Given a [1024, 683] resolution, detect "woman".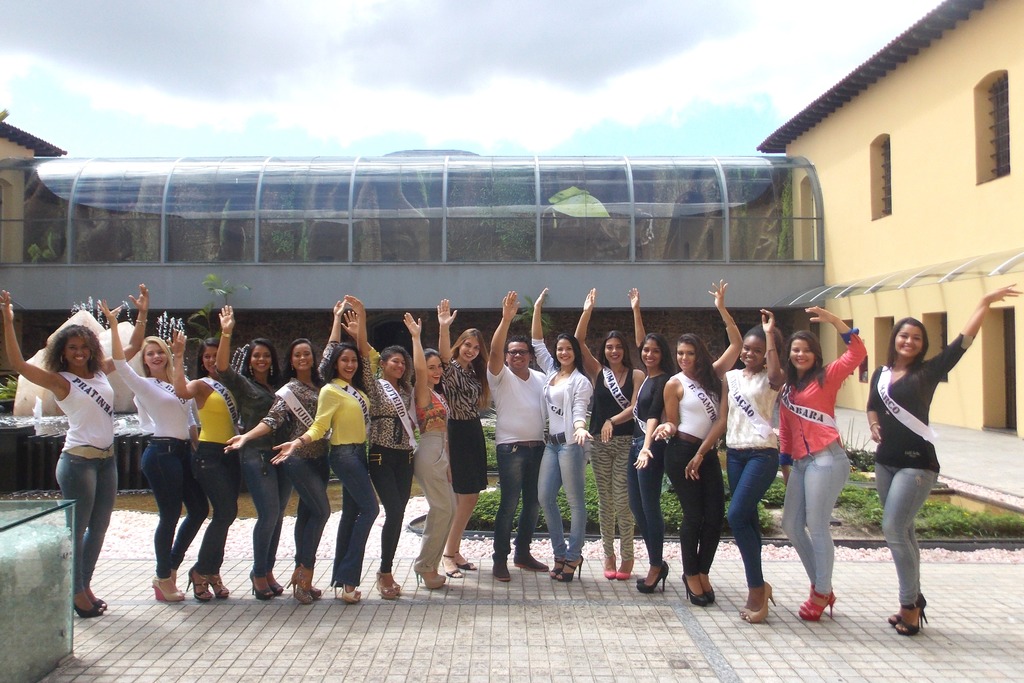
[95,302,203,597].
